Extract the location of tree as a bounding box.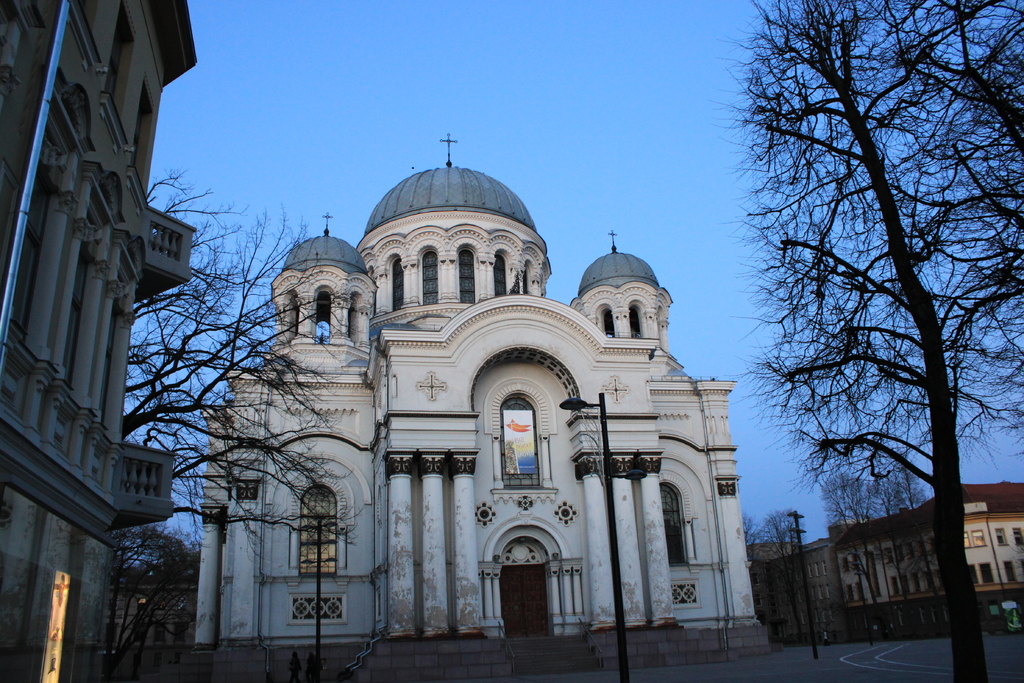
<bbox>92, 527, 211, 654</bbox>.
